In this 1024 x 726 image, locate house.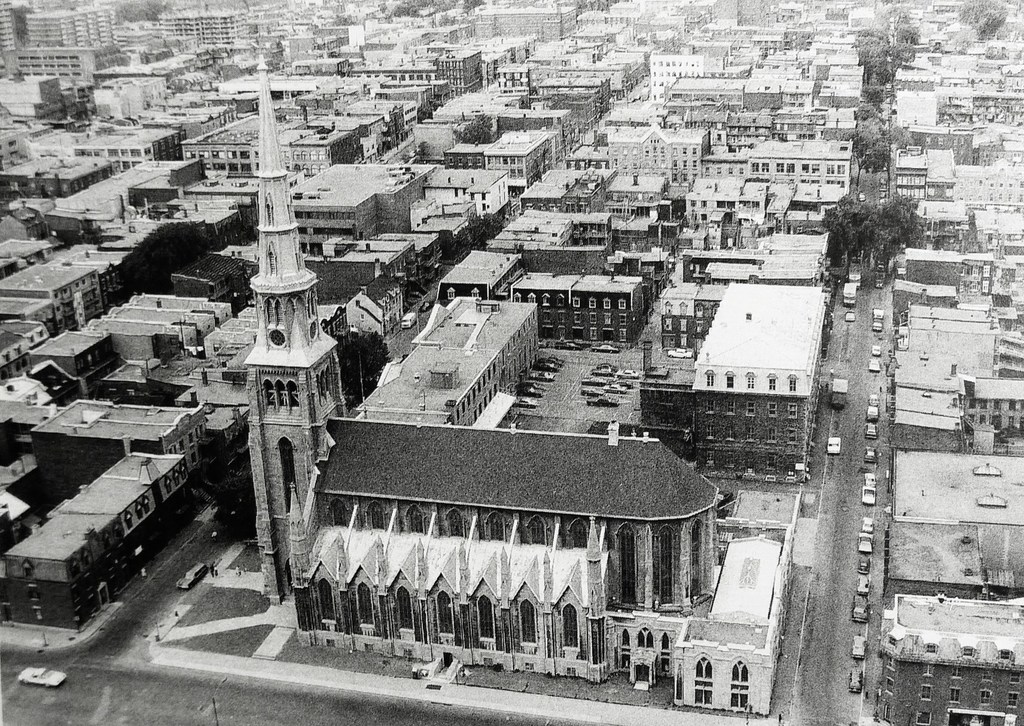
Bounding box: [432,246,527,307].
